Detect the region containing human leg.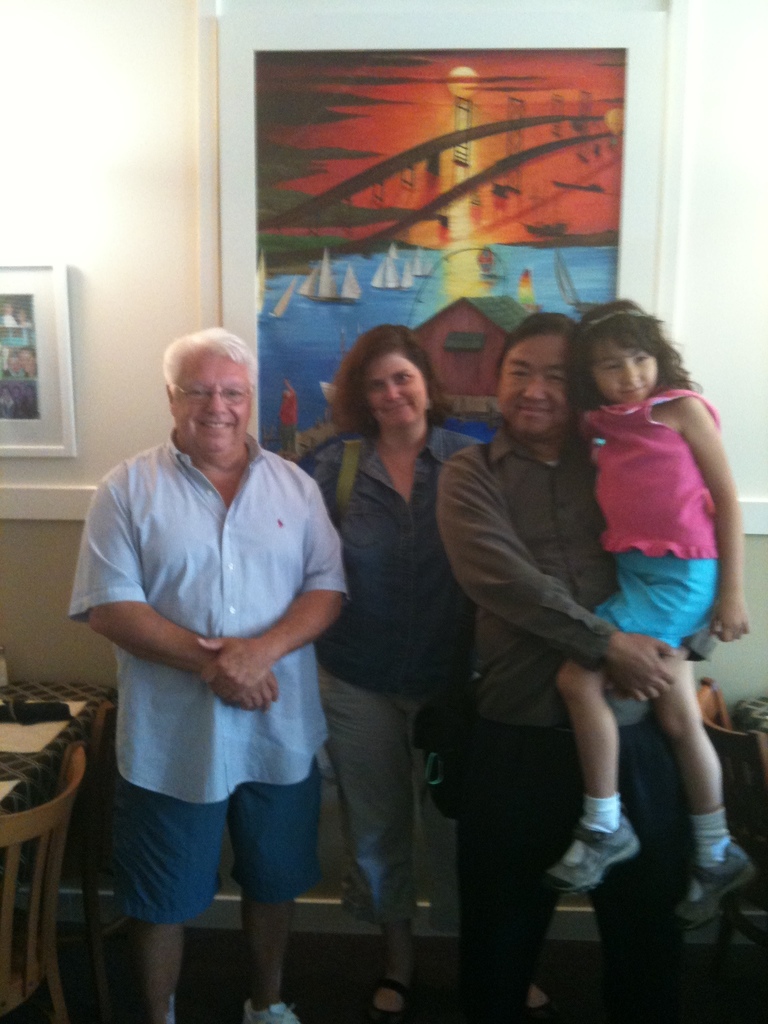
bbox(544, 547, 703, 870).
